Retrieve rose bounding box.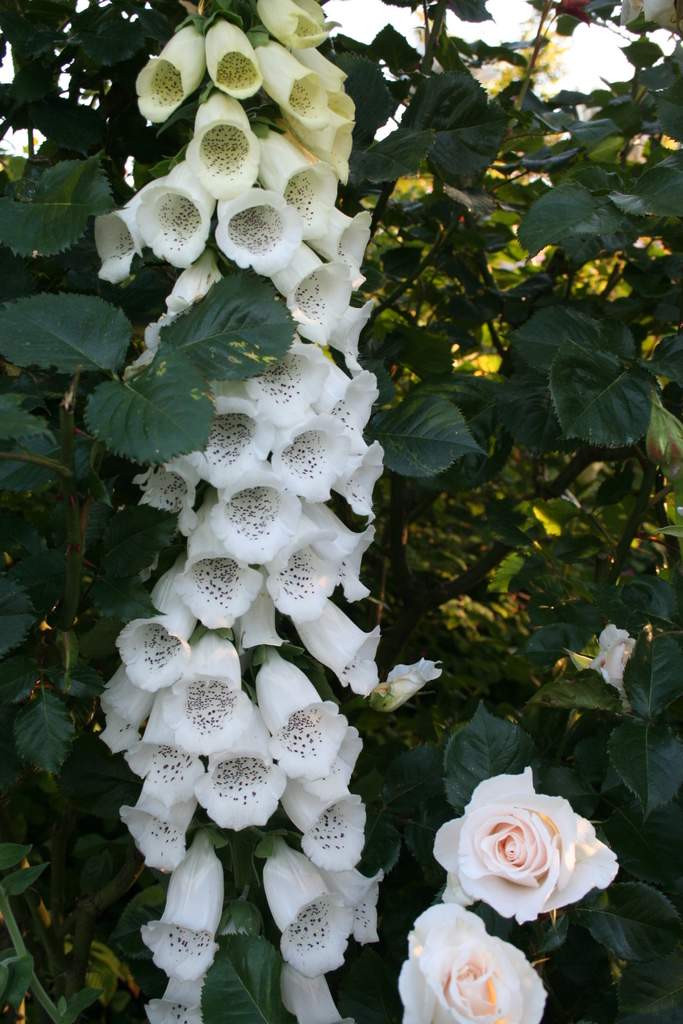
Bounding box: 590,626,638,698.
